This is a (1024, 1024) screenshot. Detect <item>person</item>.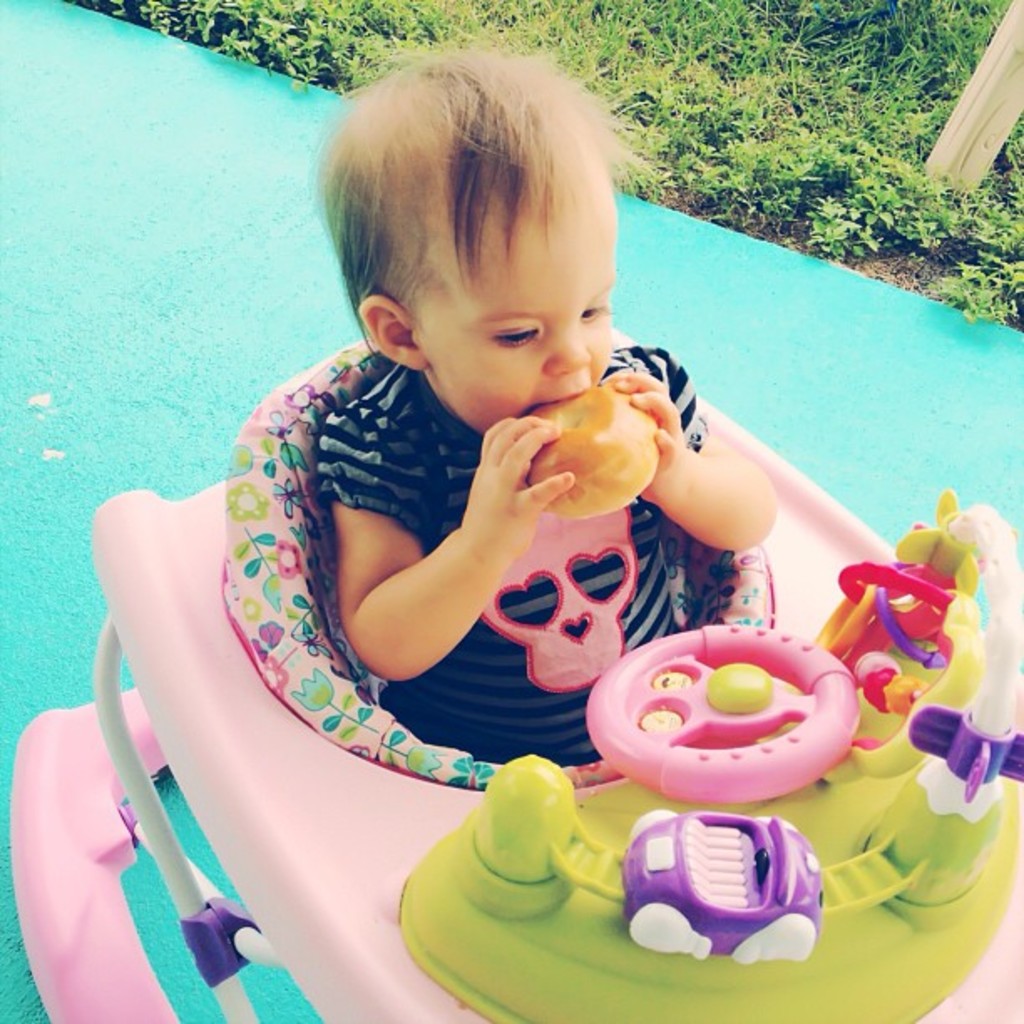
{"x1": 308, "y1": 45, "x2": 773, "y2": 775}.
